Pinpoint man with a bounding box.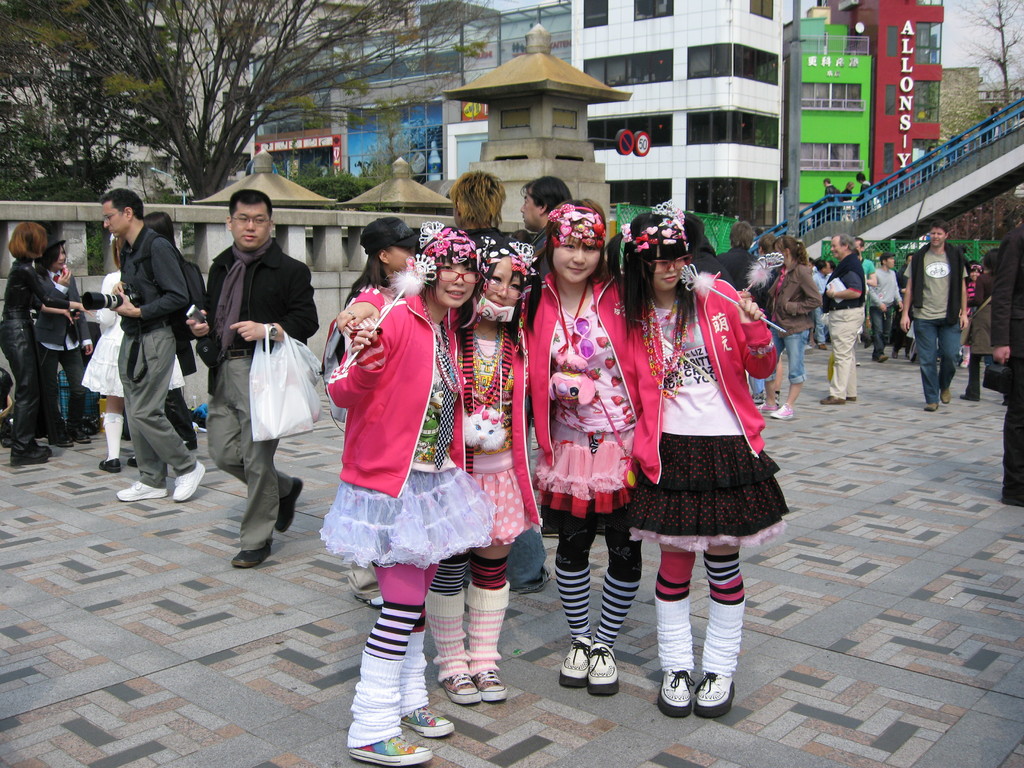
{"x1": 102, "y1": 190, "x2": 204, "y2": 498}.
